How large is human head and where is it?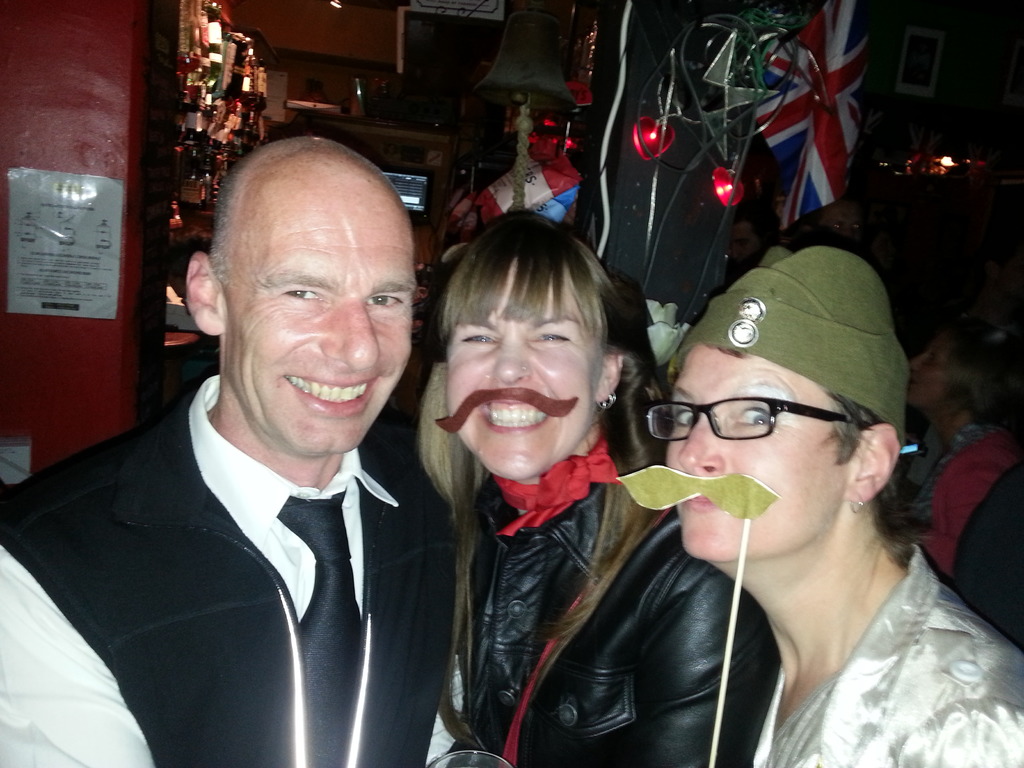
Bounding box: 198/114/428/389.
